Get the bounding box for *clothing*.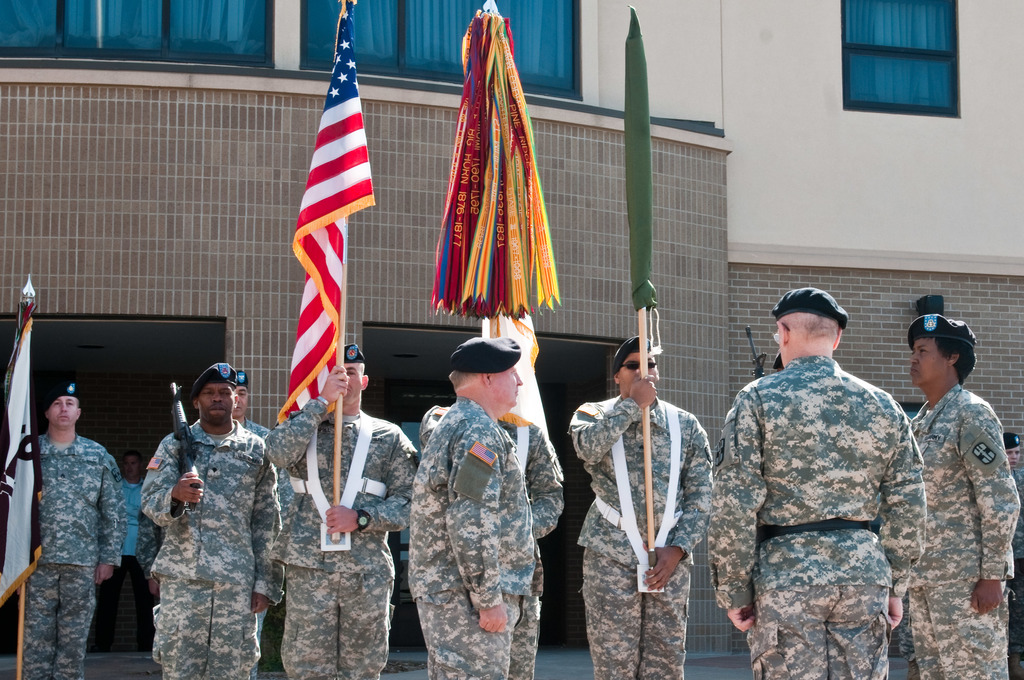
898 385 1023 679.
